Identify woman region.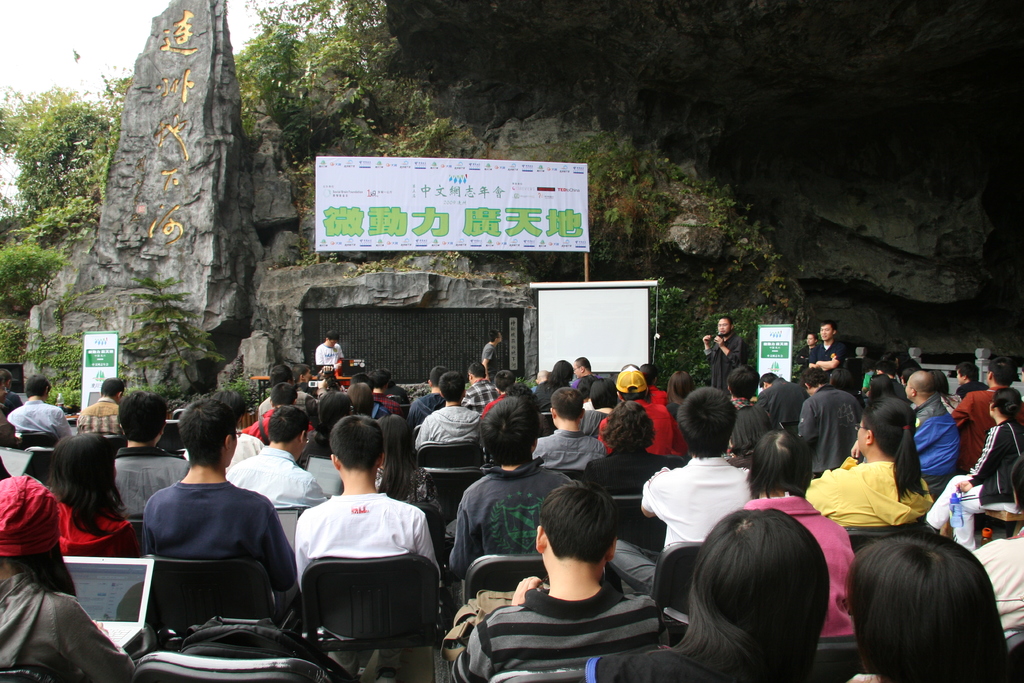
Region: Rect(924, 384, 1023, 548).
